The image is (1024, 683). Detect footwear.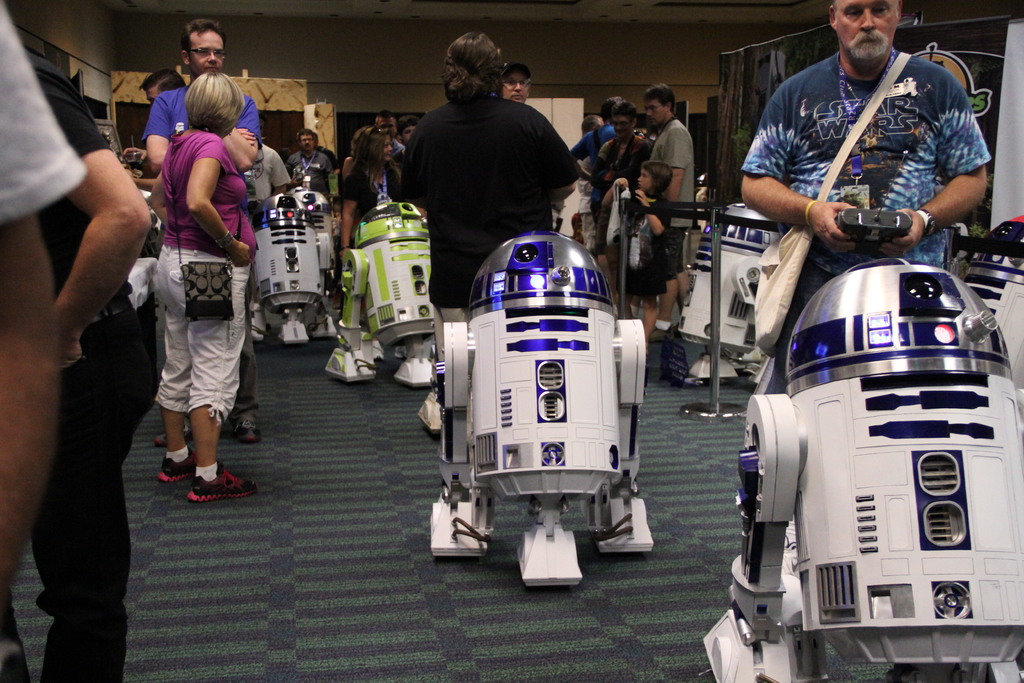
Detection: 235,416,267,443.
